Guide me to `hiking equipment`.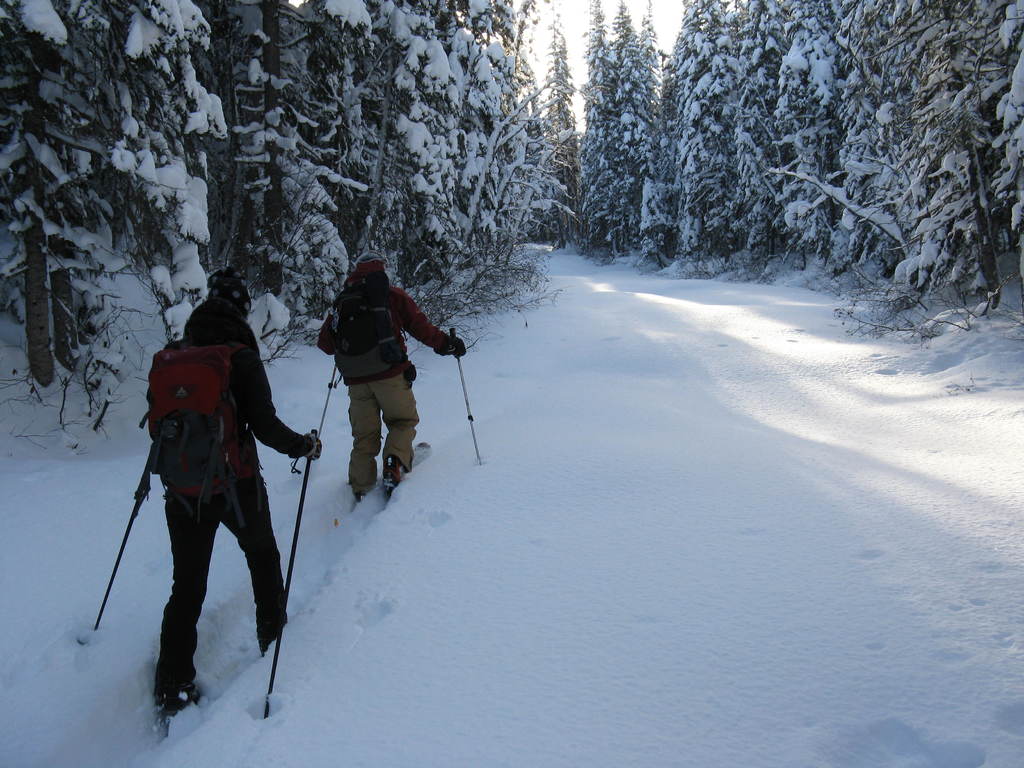
Guidance: [left=452, top=323, right=484, bottom=472].
